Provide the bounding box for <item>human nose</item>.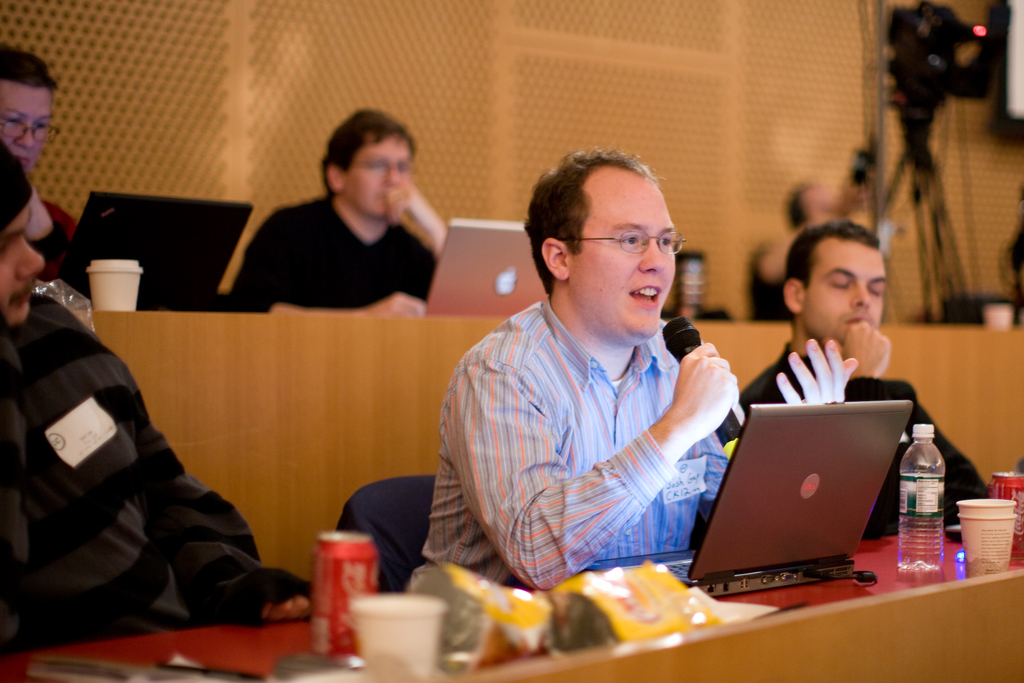
{"x1": 637, "y1": 239, "x2": 671, "y2": 275}.
